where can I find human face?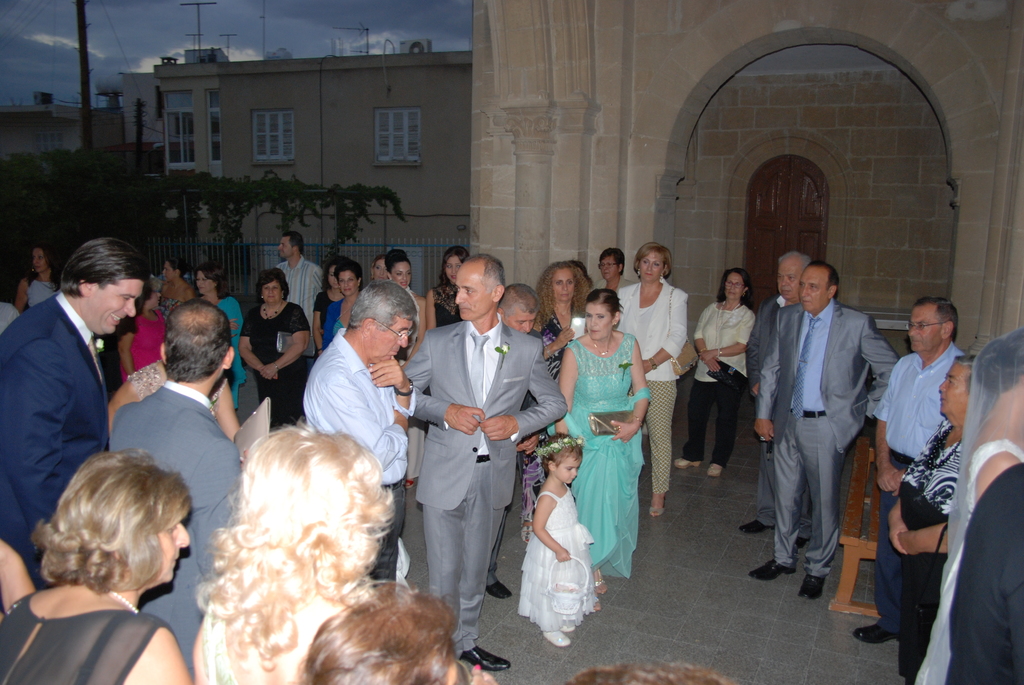
You can find it at [638,250,664,283].
